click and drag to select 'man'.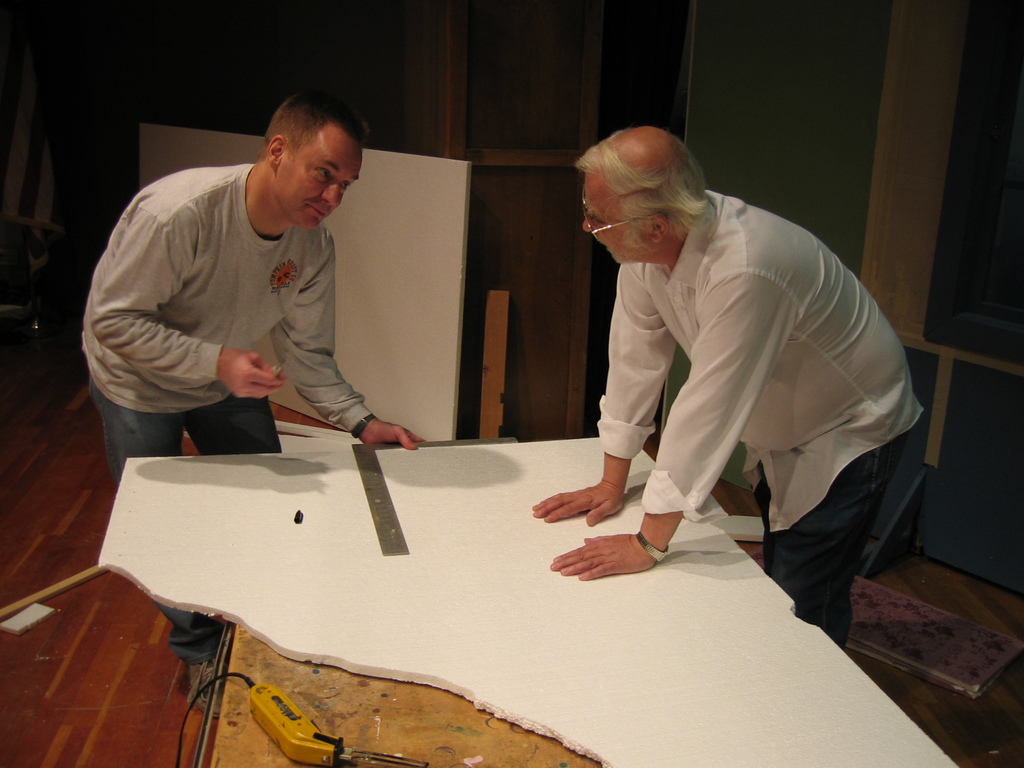
Selection: BBox(79, 90, 425, 717).
